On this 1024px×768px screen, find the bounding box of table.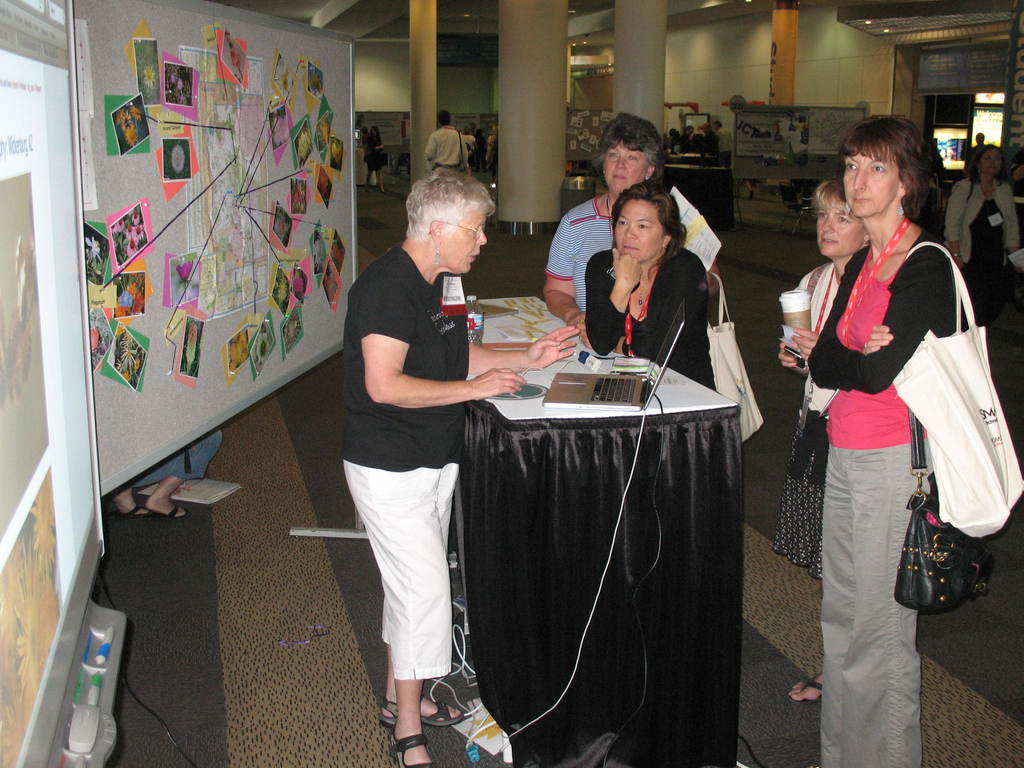
Bounding box: rect(664, 164, 737, 234).
